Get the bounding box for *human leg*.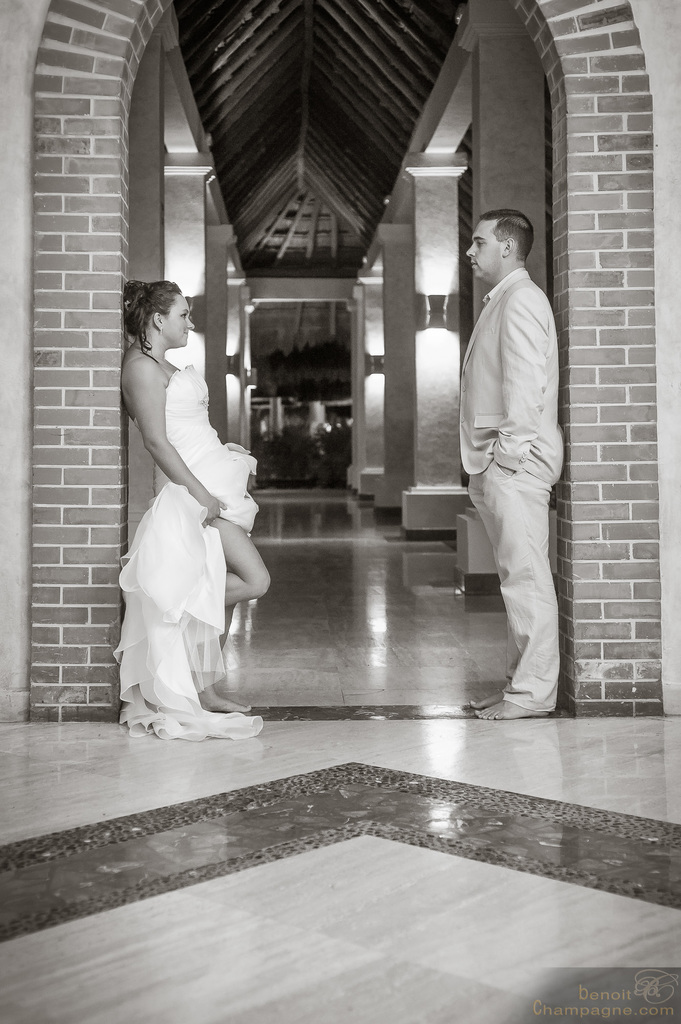
select_region(200, 524, 274, 710).
